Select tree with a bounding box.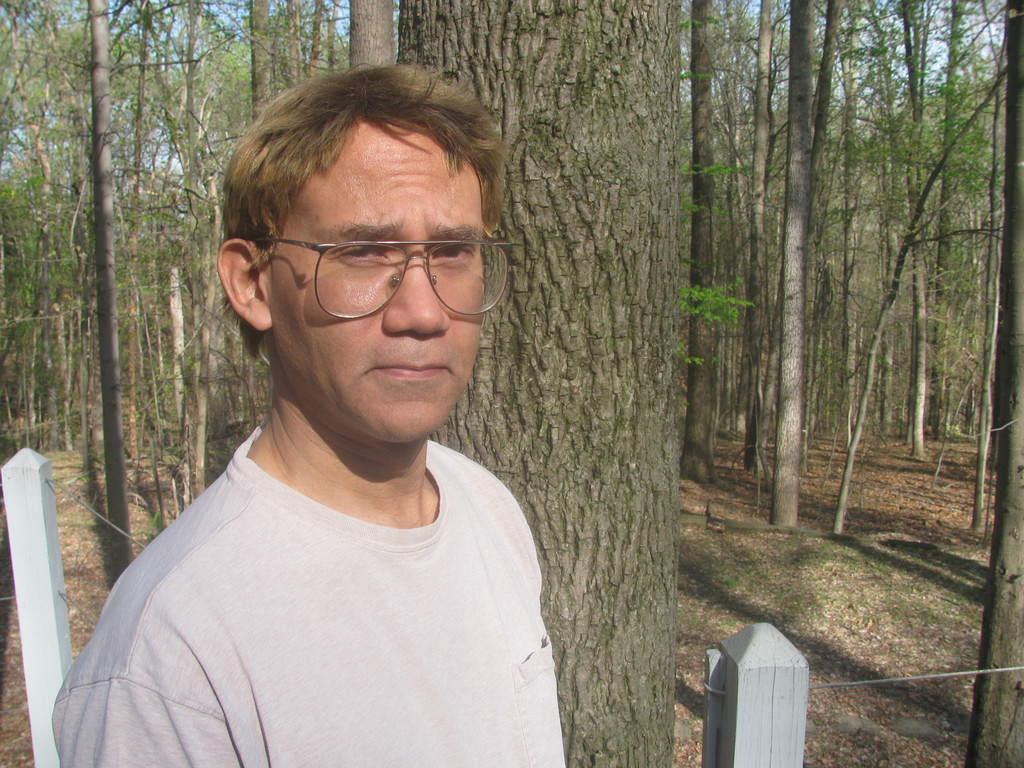
l=120, t=1, r=266, b=515.
